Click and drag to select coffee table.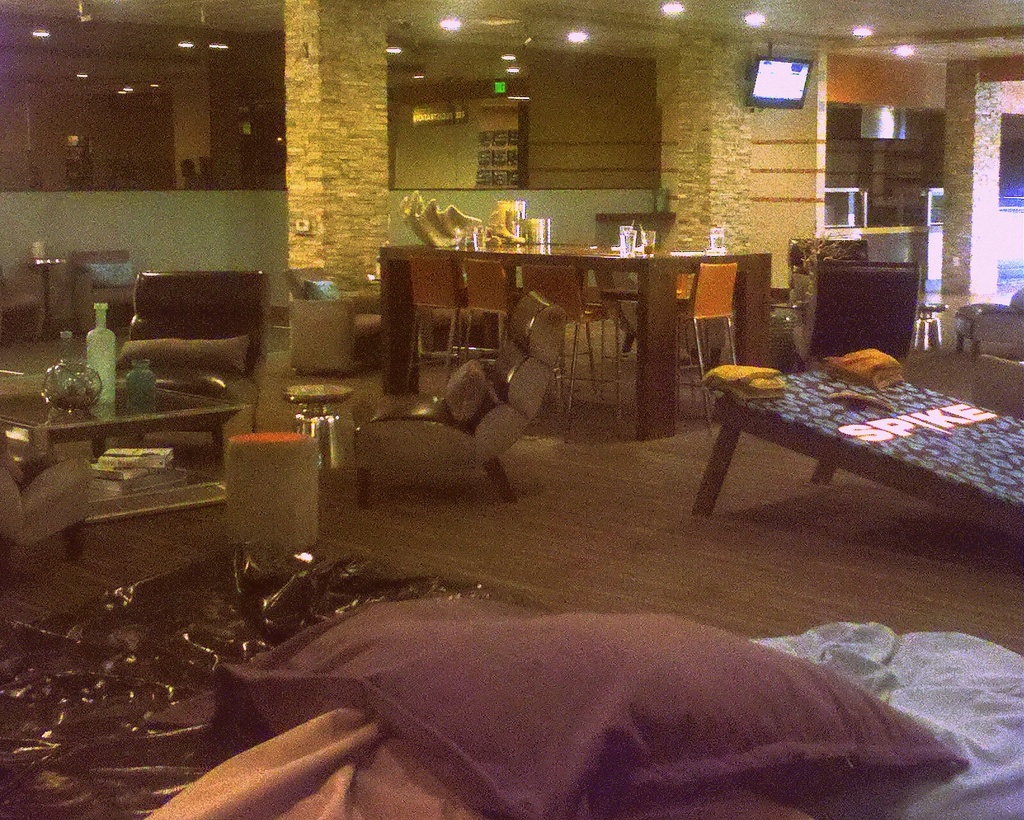
Selection: bbox=[431, 236, 768, 432].
